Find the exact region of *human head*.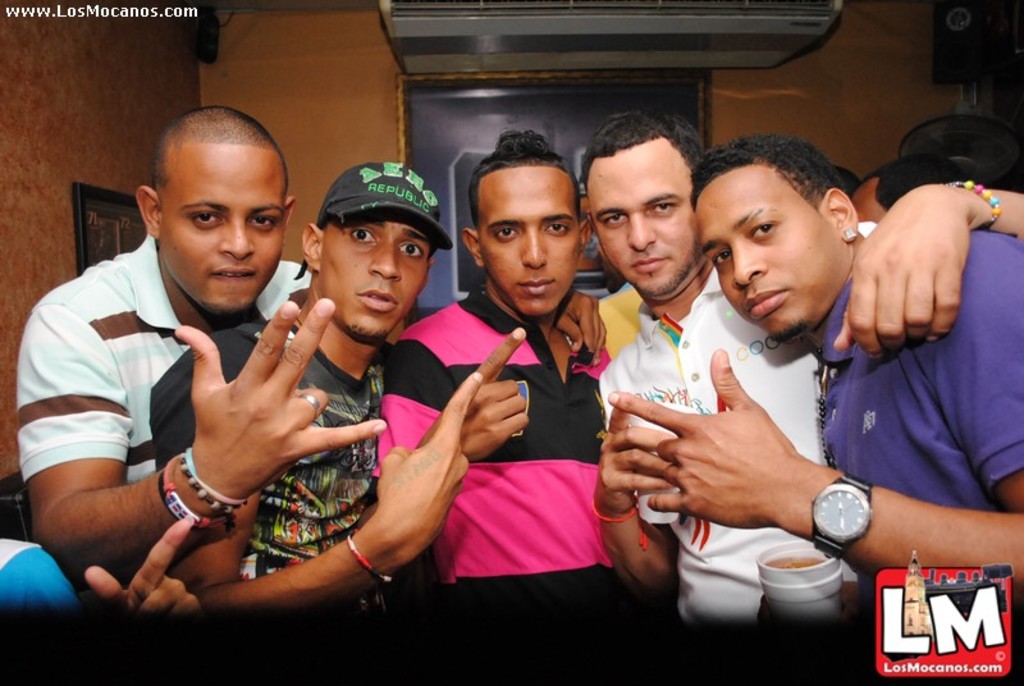
Exact region: bbox=[691, 134, 860, 347].
